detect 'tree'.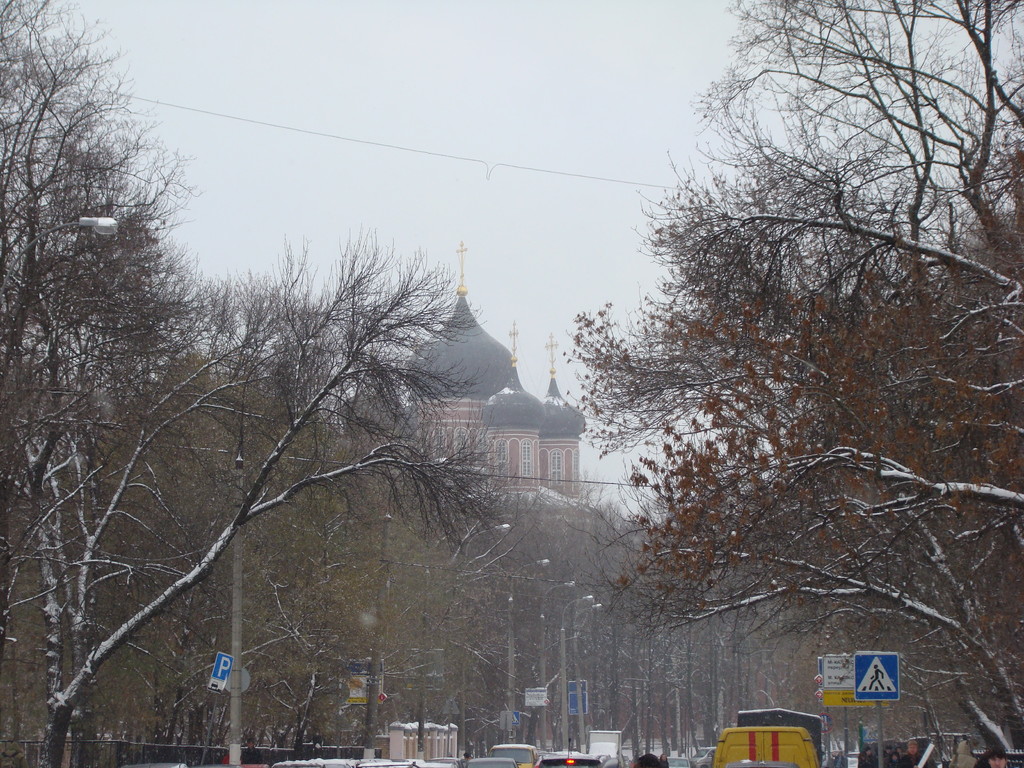
Detected at [x1=0, y1=0, x2=221, y2=675].
